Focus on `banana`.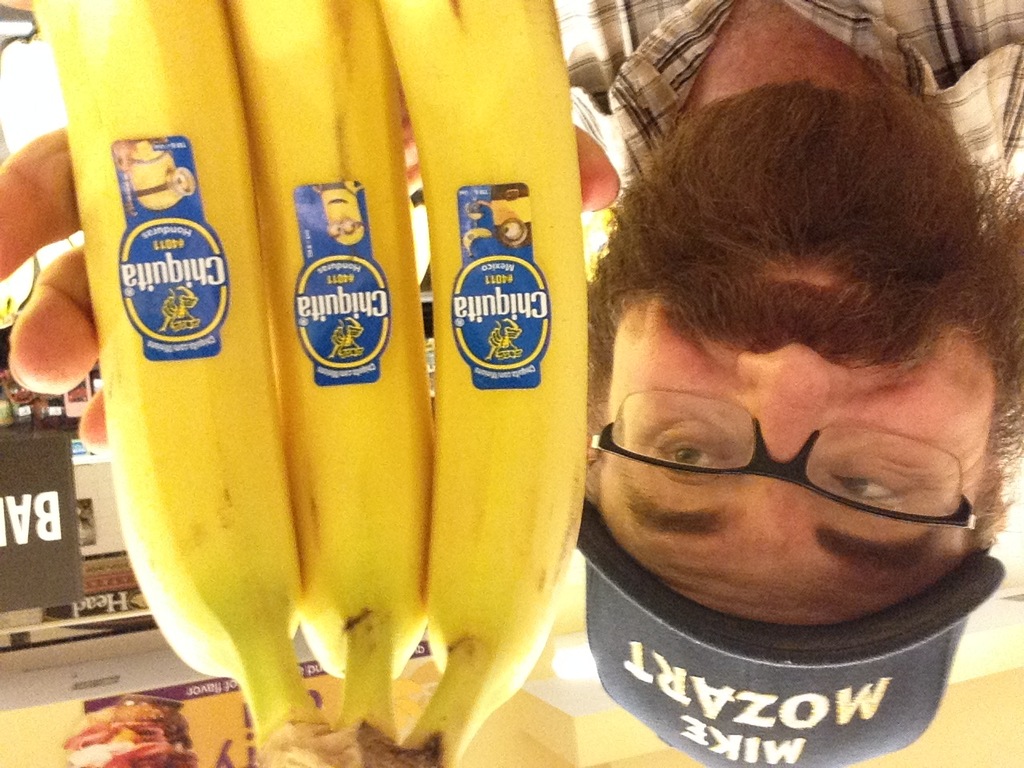
Focused at detection(35, 0, 304, 767).
